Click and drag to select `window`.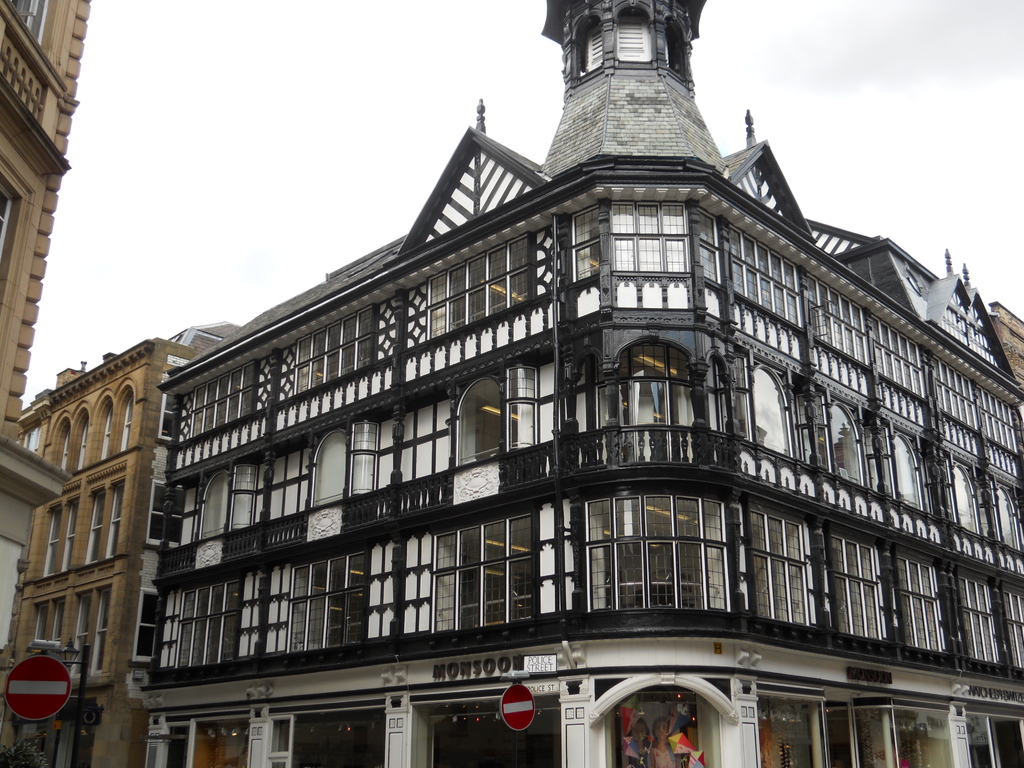
Selection: 724/221/801/324.
